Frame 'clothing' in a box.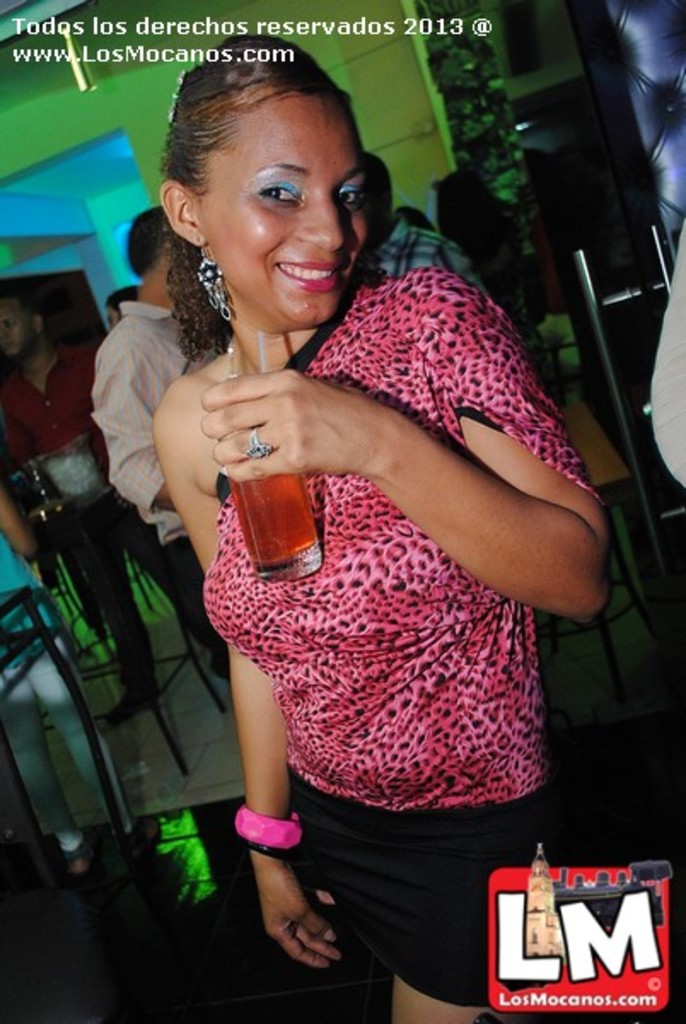
(left=652, top=236, right=684, bottom=490).
